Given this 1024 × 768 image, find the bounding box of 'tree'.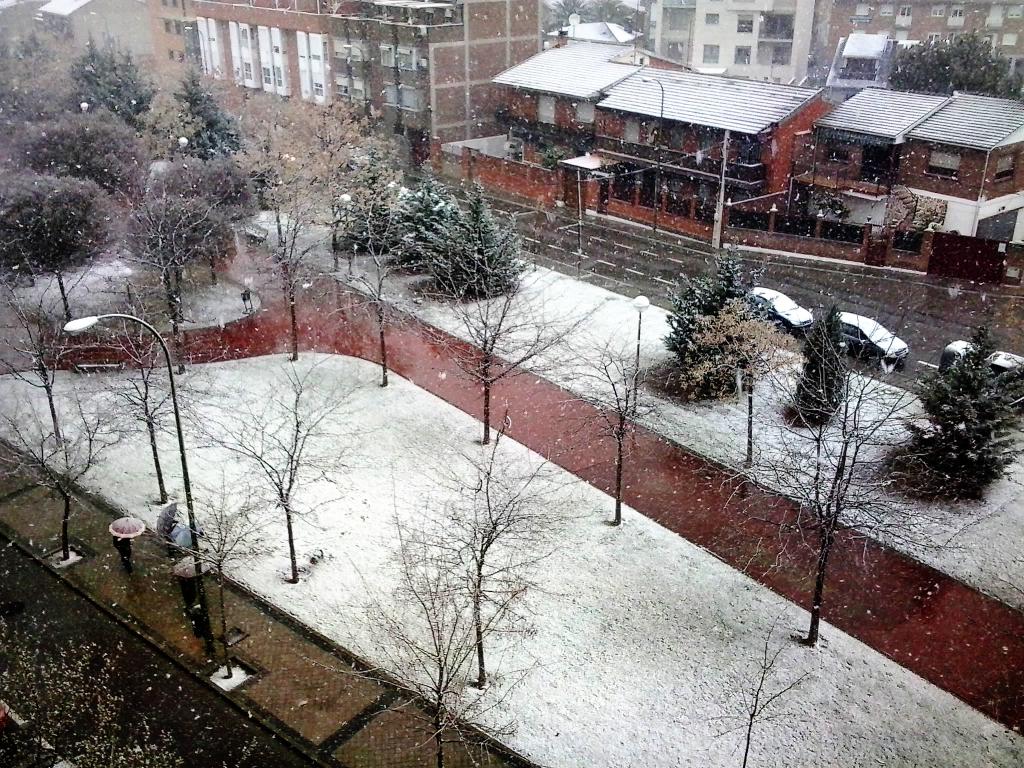
bbox=[772, 307, 850, 447].
